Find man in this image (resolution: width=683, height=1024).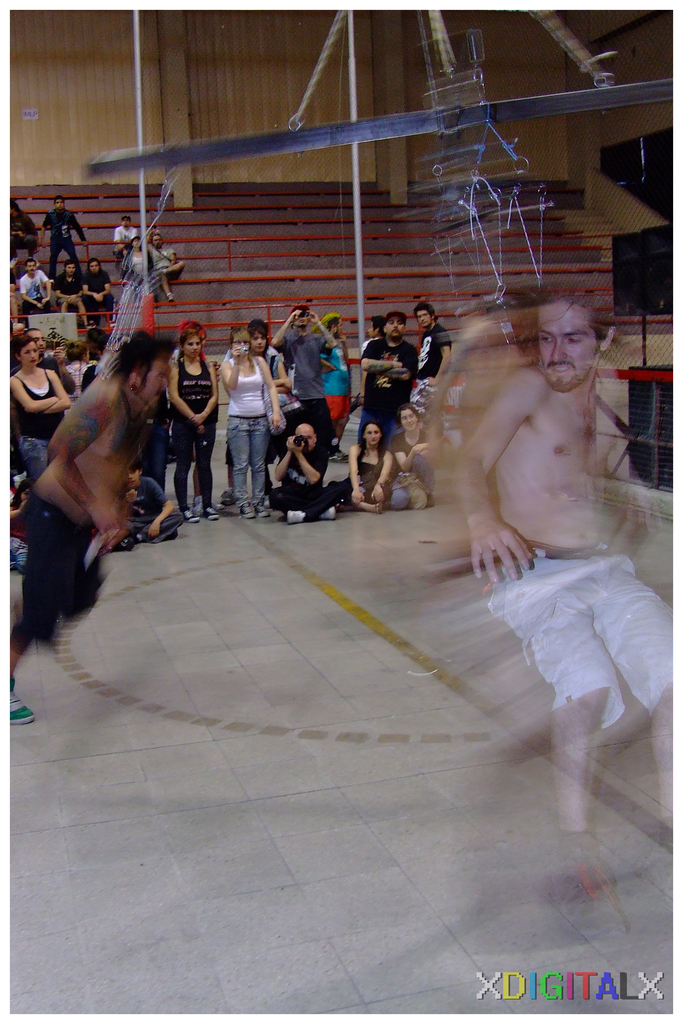
415 305 449 413.
